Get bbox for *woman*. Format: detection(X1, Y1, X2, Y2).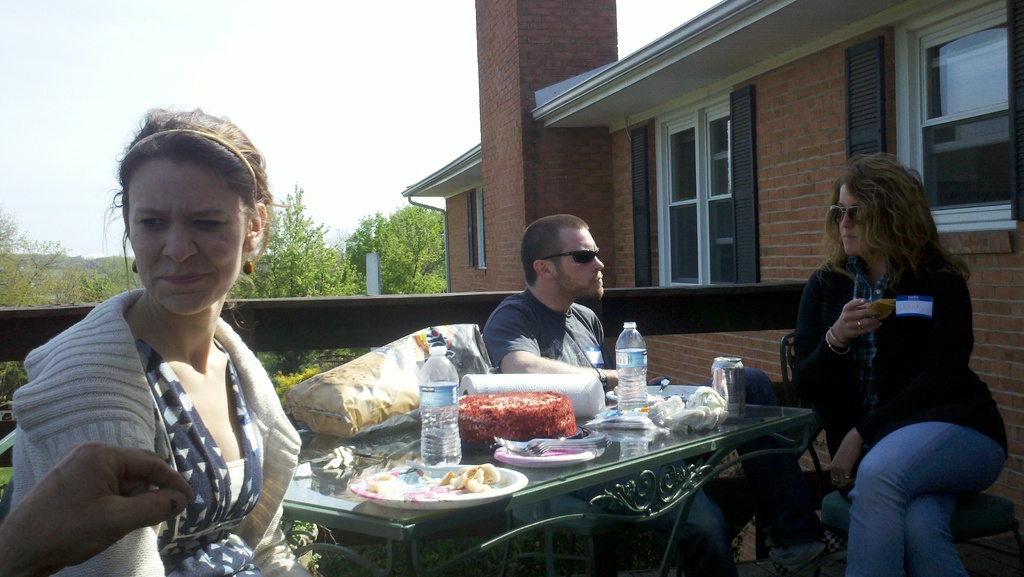
detection(781, 155, 998, 571).
